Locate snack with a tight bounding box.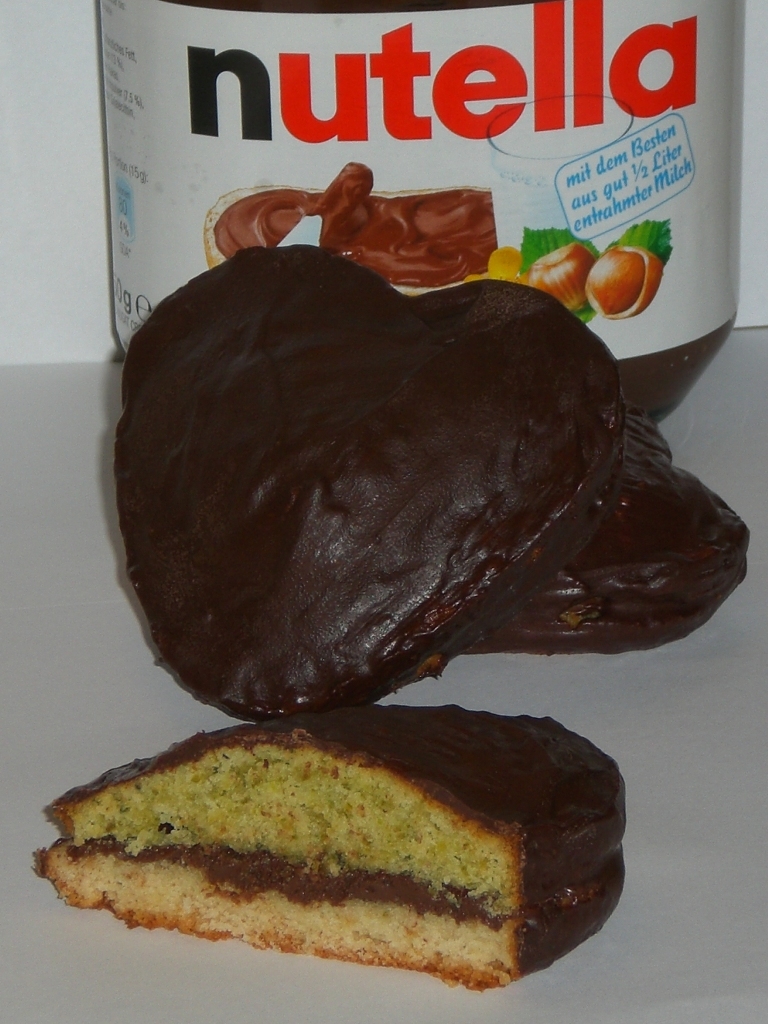
{"x1": 195, "y1": 160, "x2": 507, "y2": 298}.
